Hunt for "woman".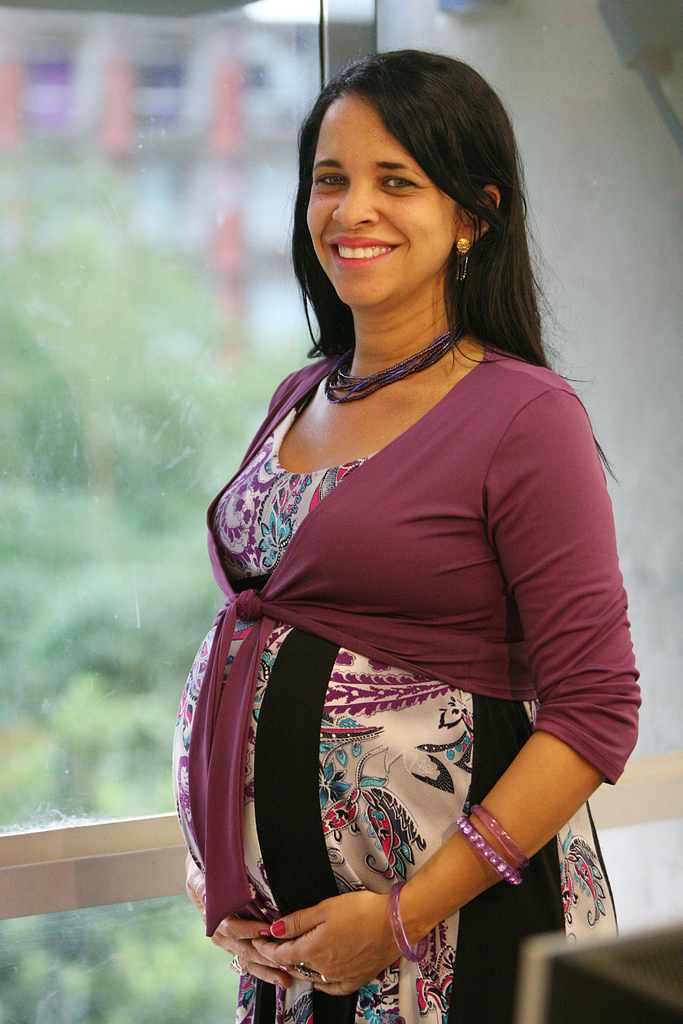
Hunted down at [x1=169, y1=44, x2=647, y2=1023].
